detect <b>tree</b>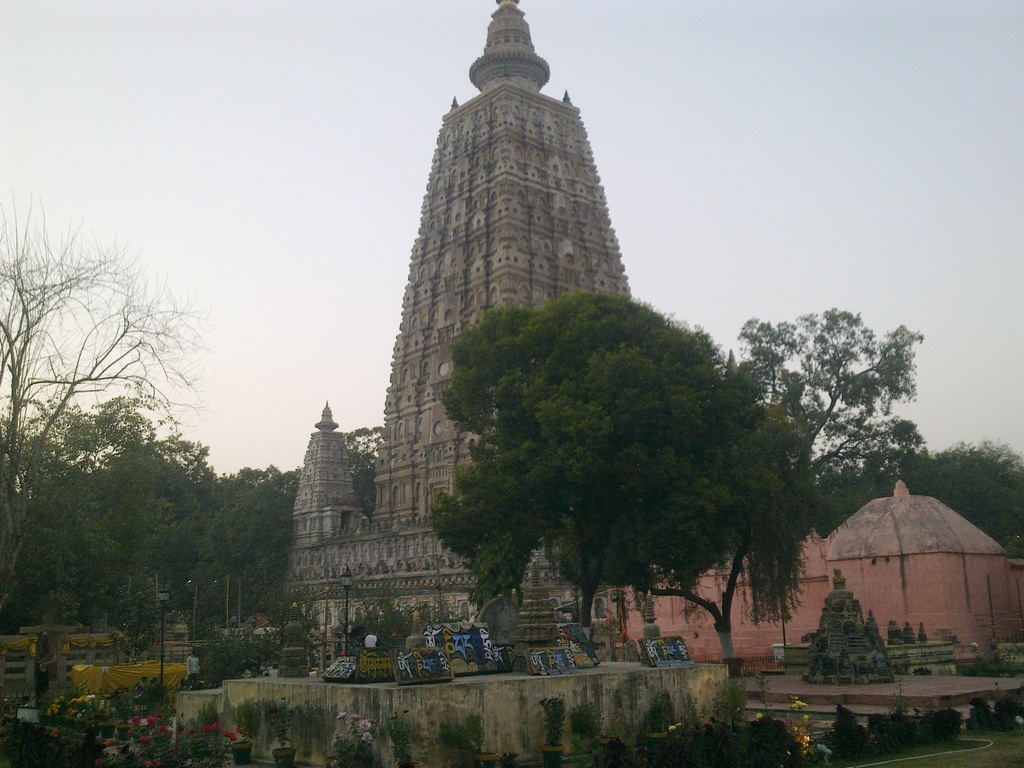
box=[137, 431, 231, 540]
